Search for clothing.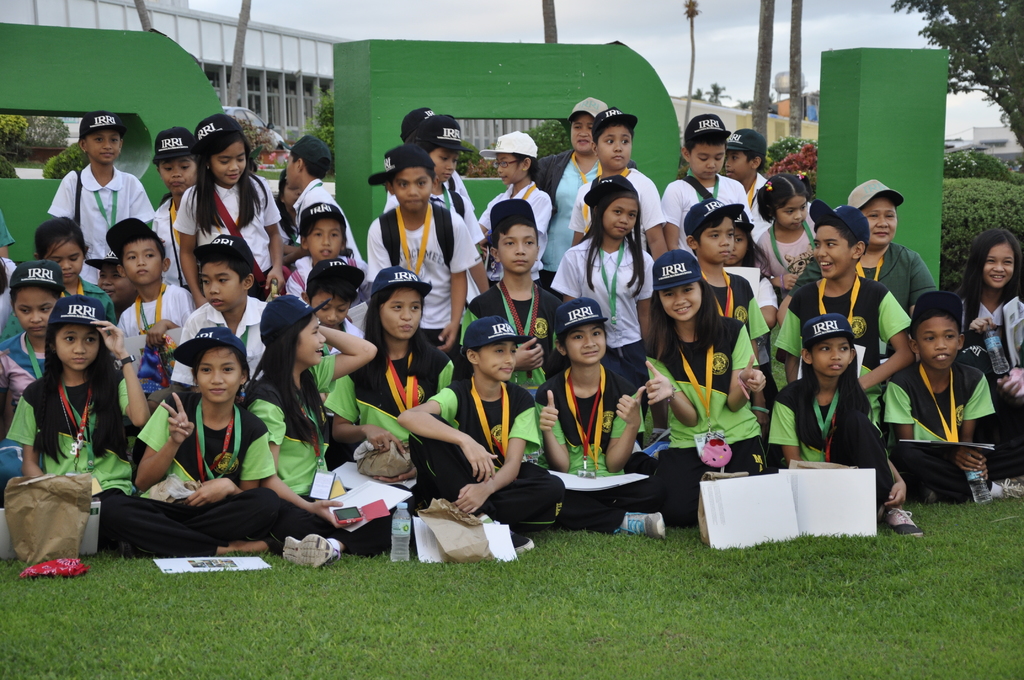
Found at bbox=(474, 182, 550, 287).
